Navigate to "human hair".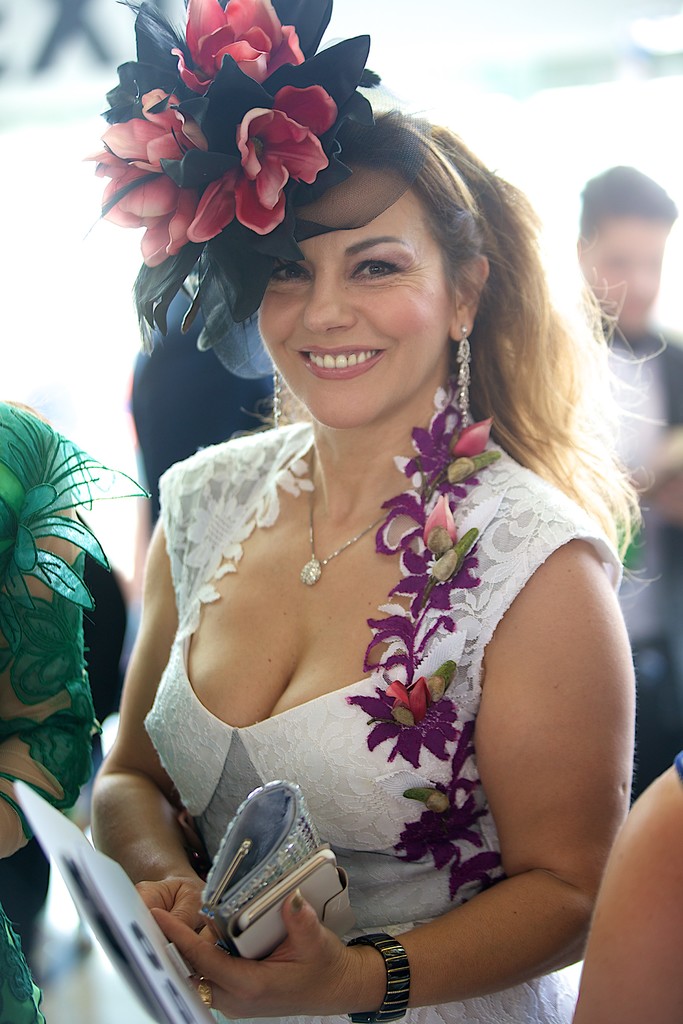
Navigation target: select_region(579, 160, 677, 239).
